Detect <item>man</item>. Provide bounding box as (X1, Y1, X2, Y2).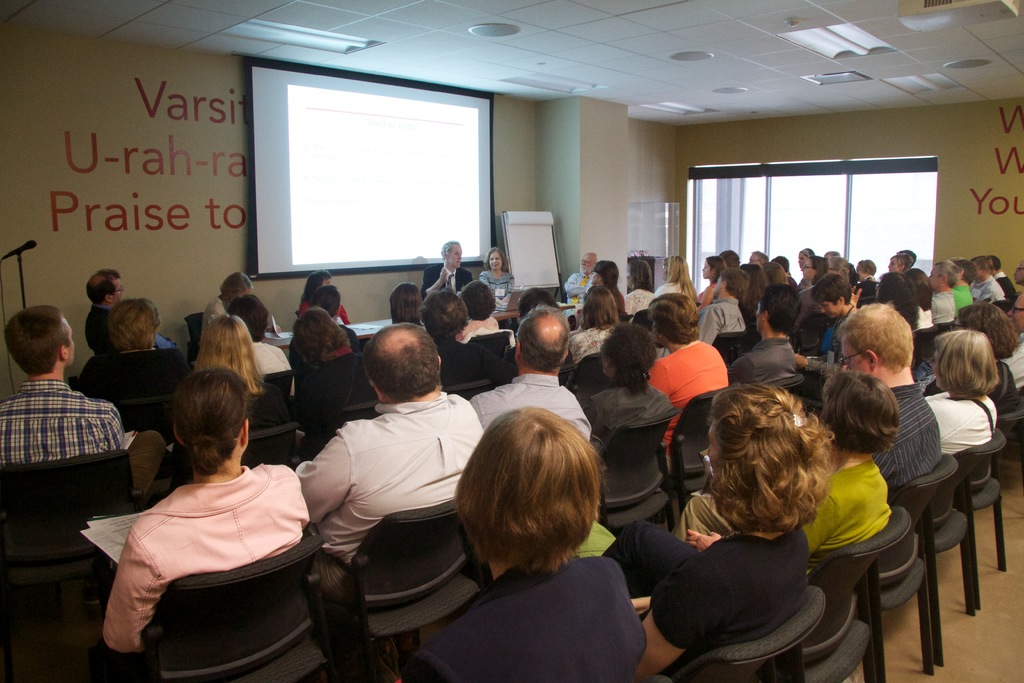
(728, 285, 801, 384).
